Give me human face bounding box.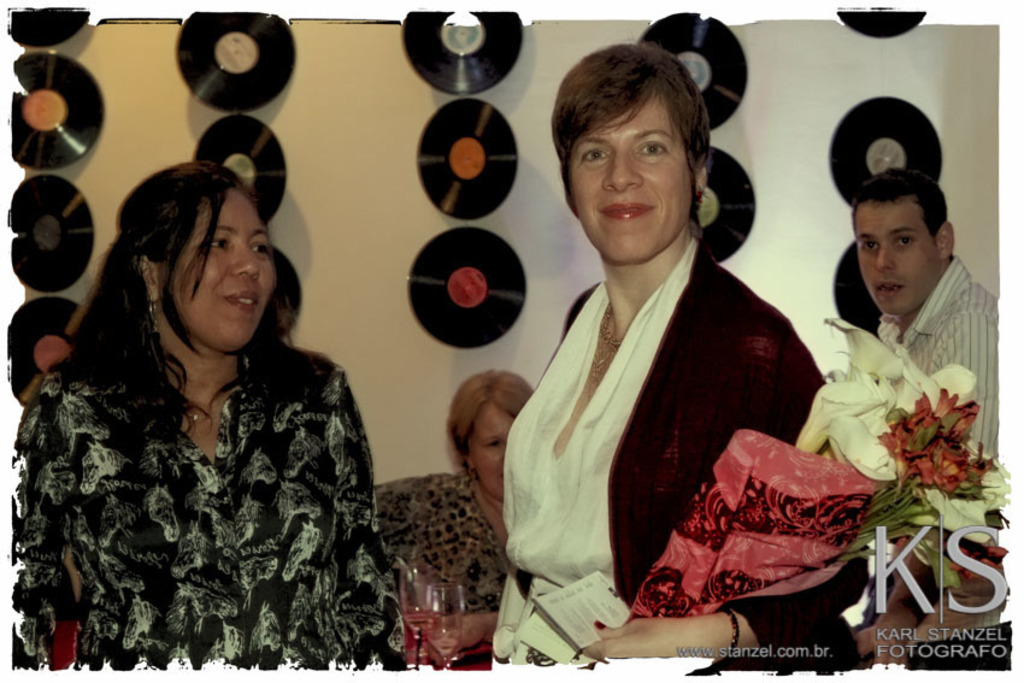
Rect(161, 188, 278, 349).
